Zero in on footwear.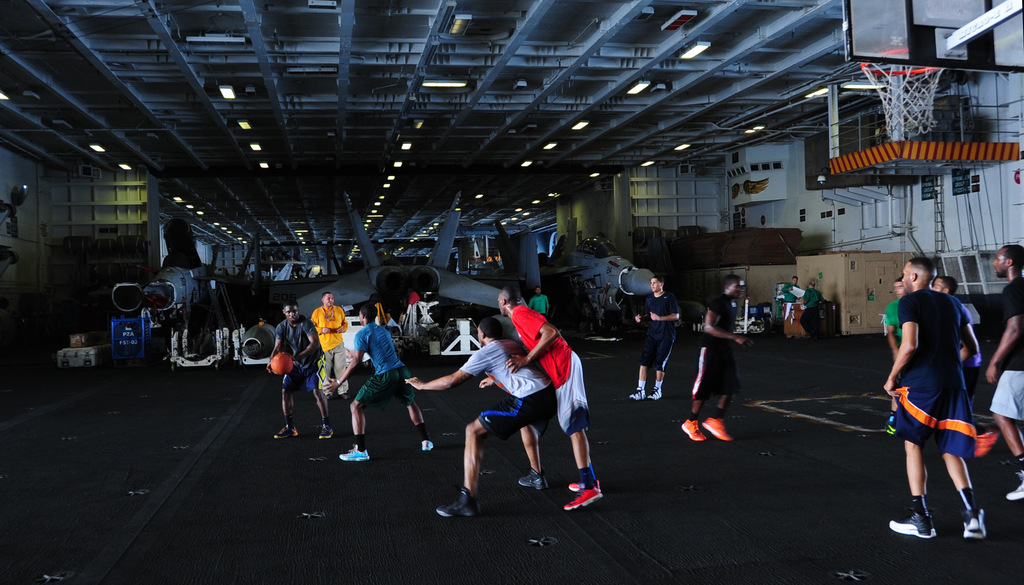
Zeroed in: (627, 385, 642, 400).
